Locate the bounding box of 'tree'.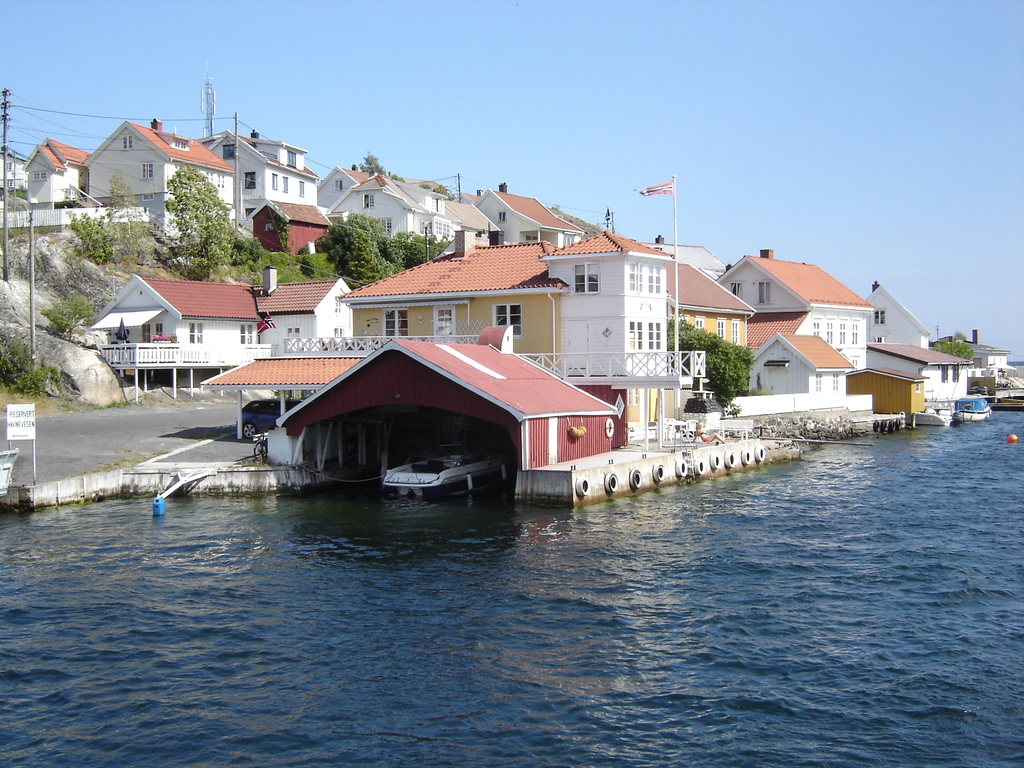
Bounding box: crop(159, 167, 227, 279).
